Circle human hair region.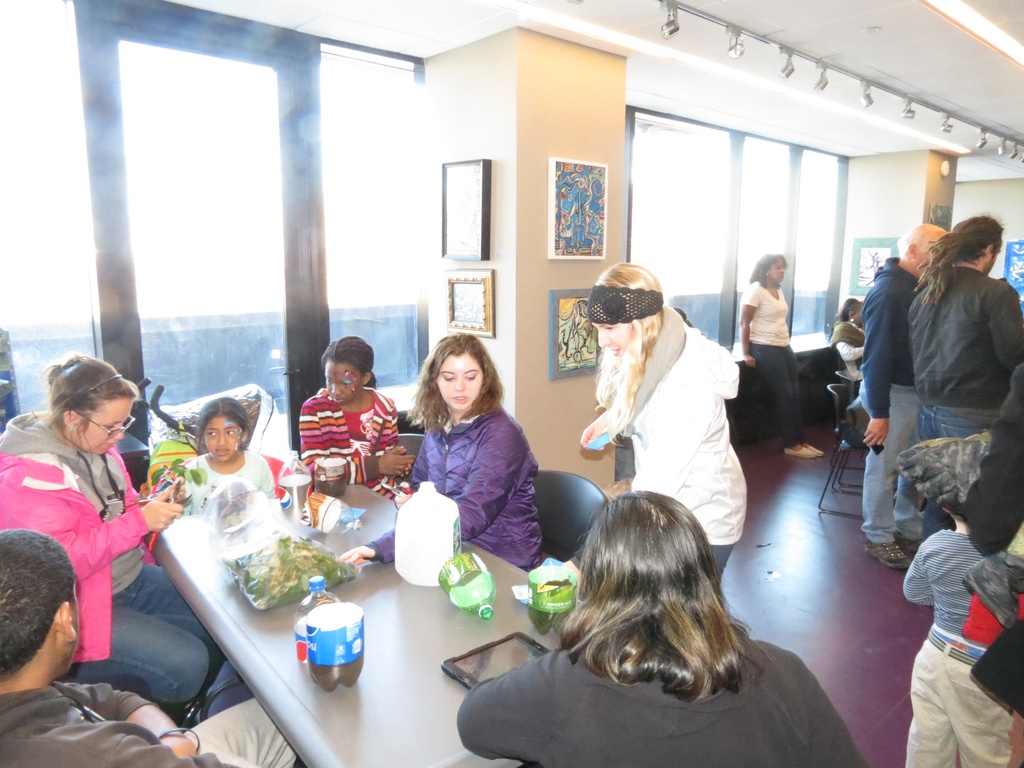
Region: select_region(194, 397, 251, 475).
